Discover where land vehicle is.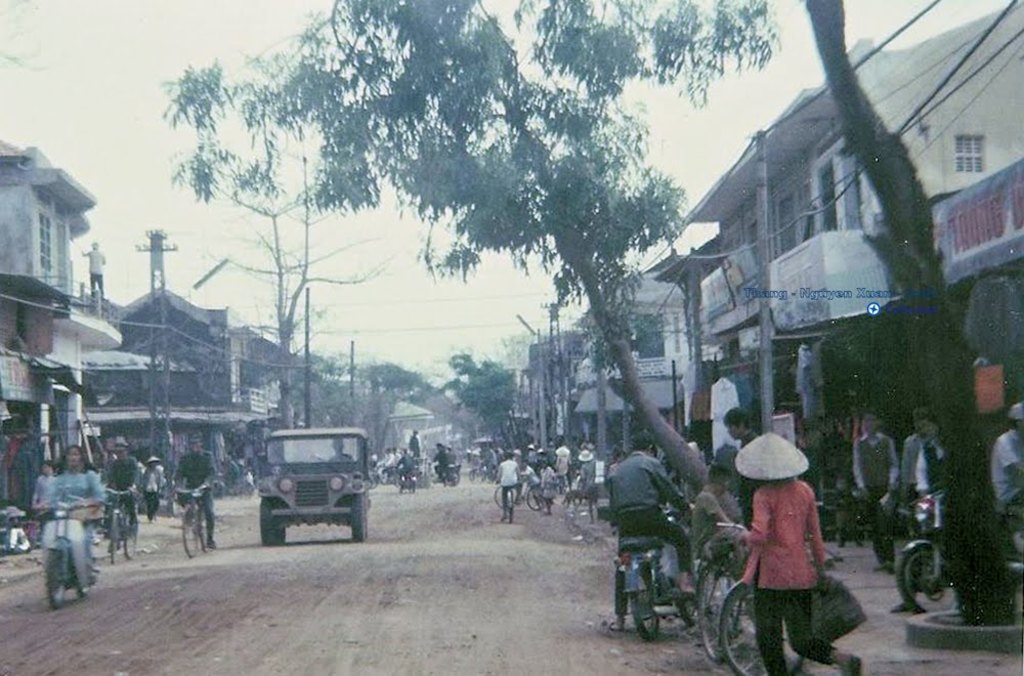
Discovered at <box>695,520,800,675</box>.
